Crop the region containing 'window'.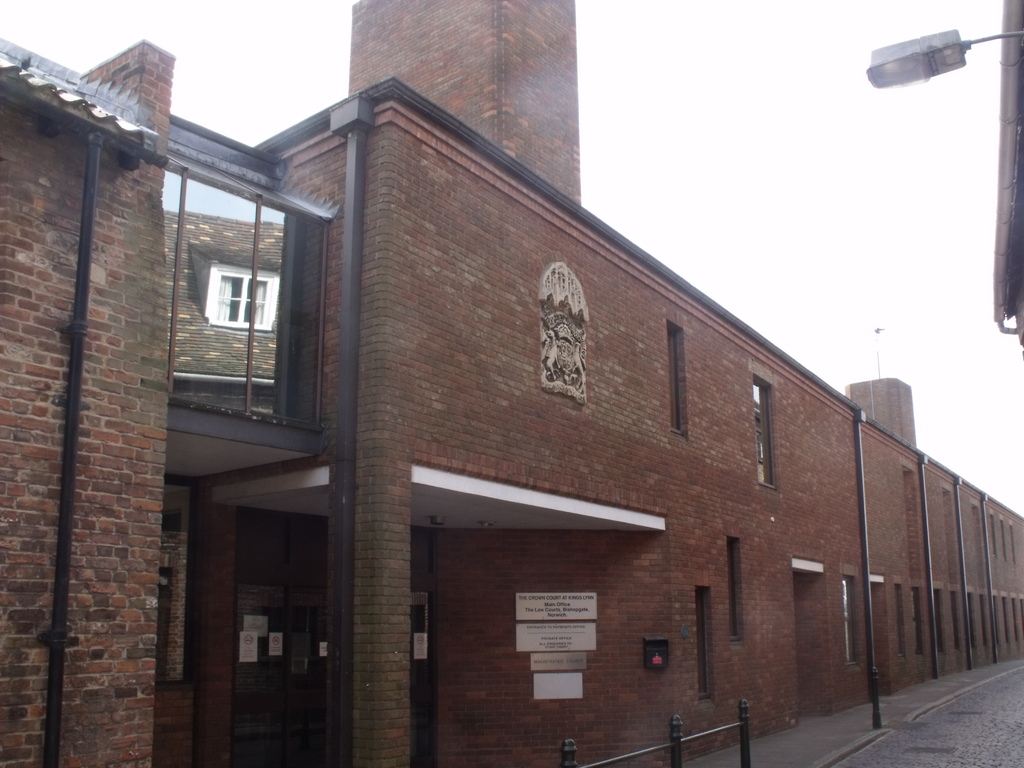
Crop region: x1=728, y1=538, x2=742, y2=641.
